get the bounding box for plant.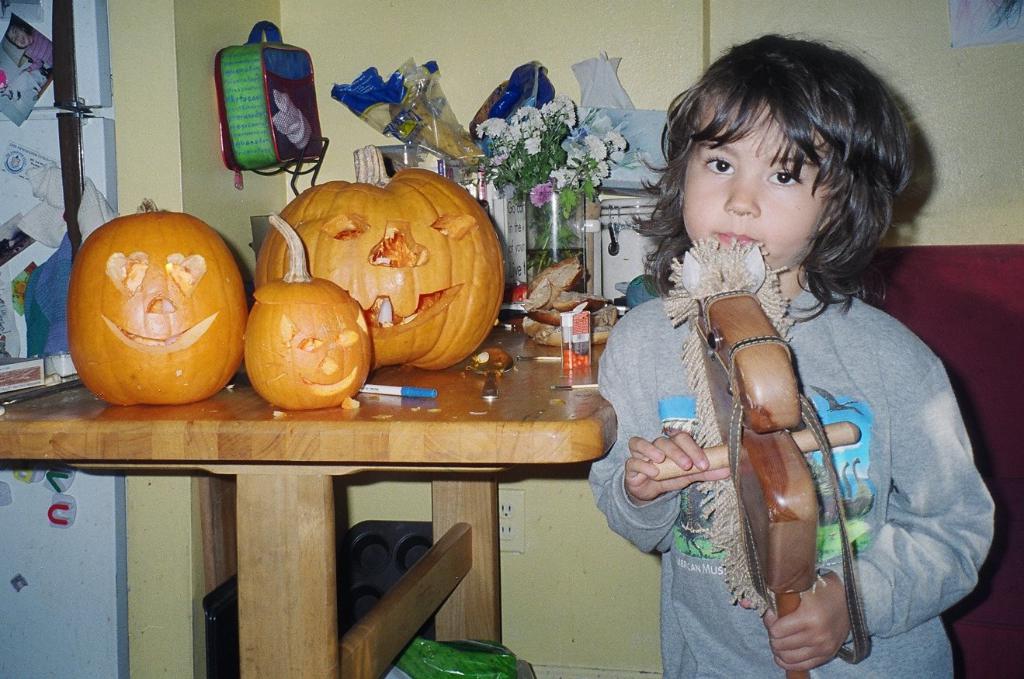
locate(460, 92, 625, 272).
